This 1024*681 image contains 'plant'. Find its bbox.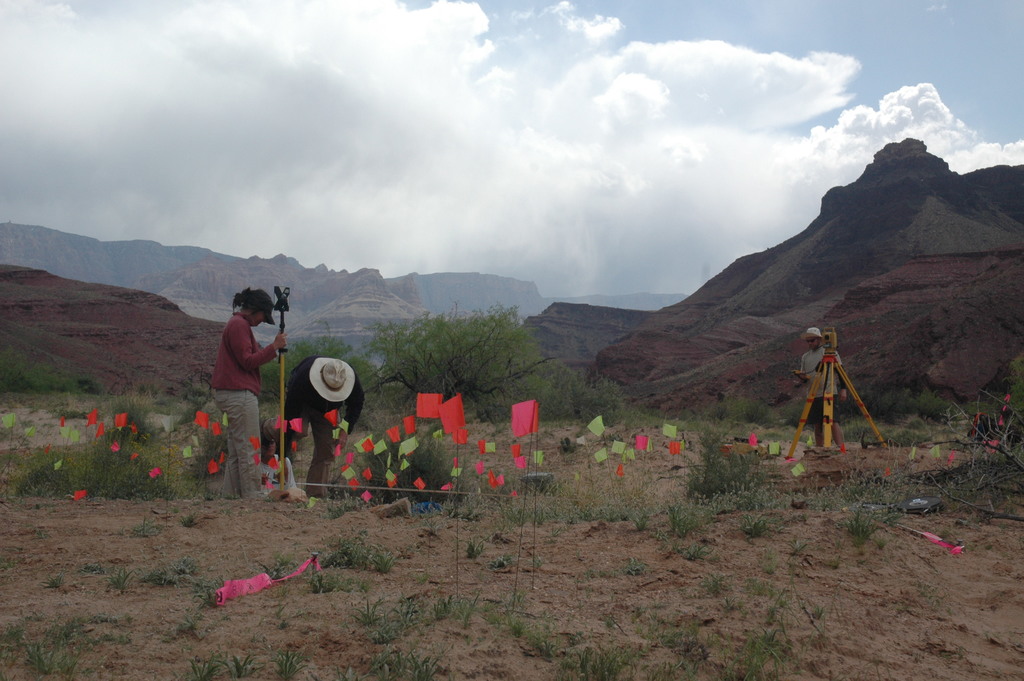
locate(698, 574, 724, 602).
